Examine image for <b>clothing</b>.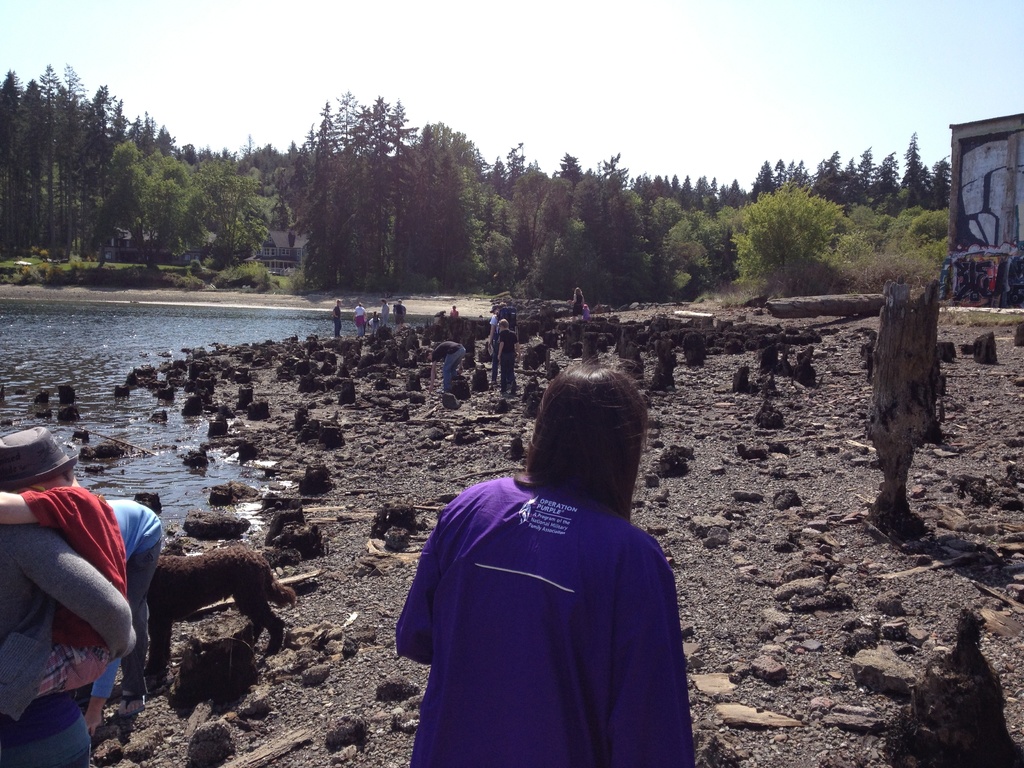
Examination result: BBox(0, 514, 137, 762).
